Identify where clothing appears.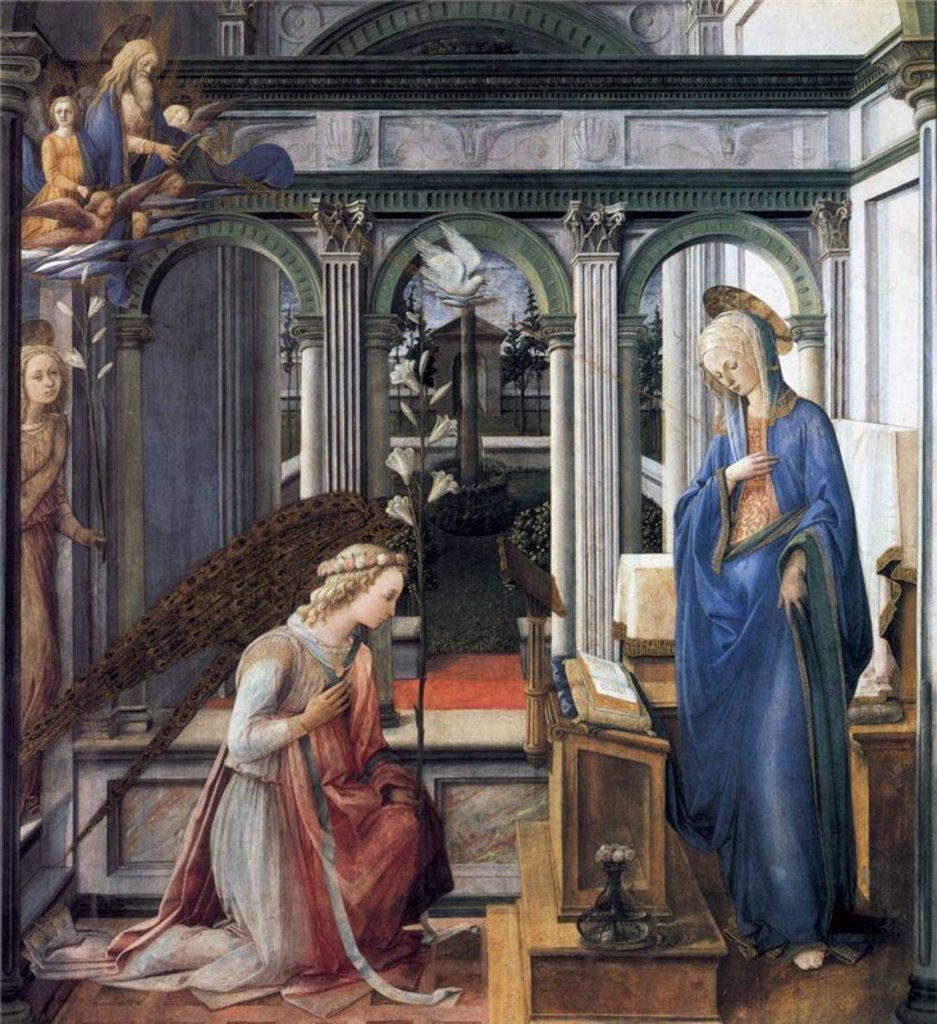
Appears at {"x1": 86, "y1": 82, "x2": 296, "y2": 239}.
